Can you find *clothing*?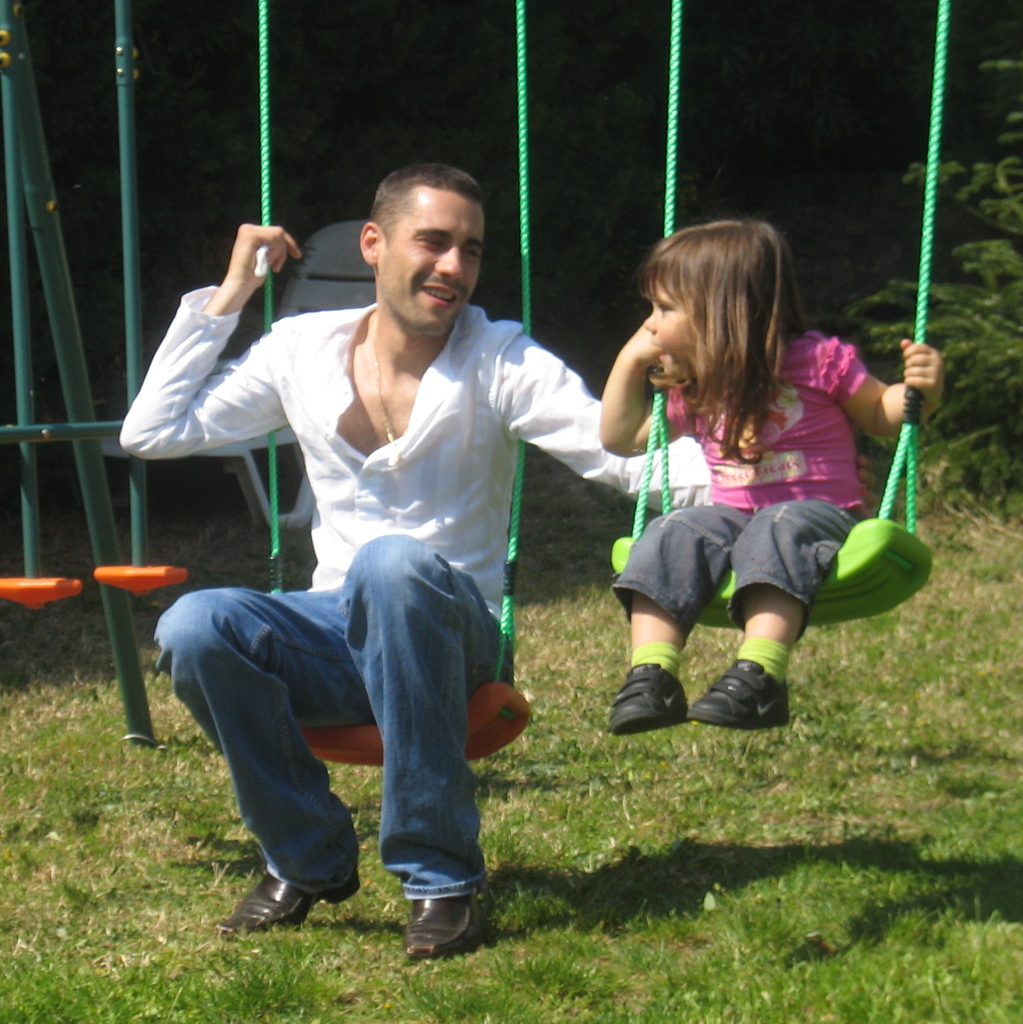
Yes, bounding box: <bbox>591, 321, 919, 686</bbox>.
